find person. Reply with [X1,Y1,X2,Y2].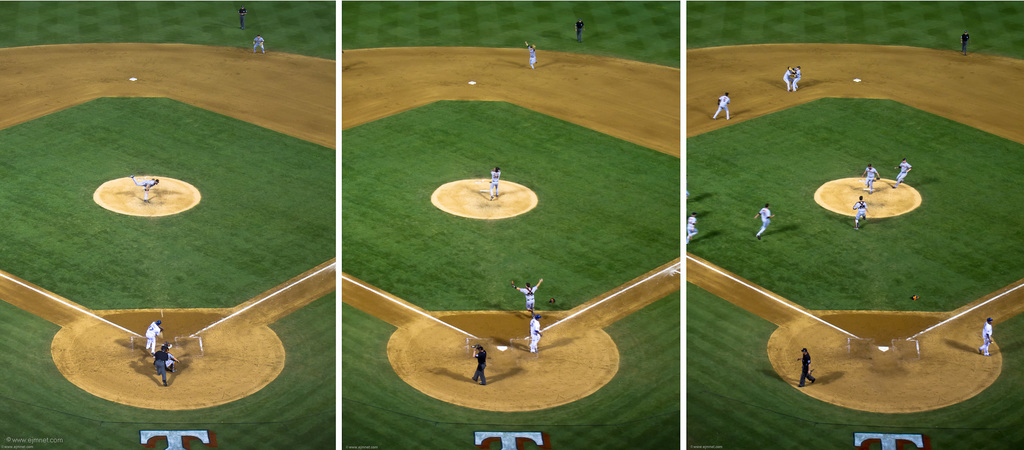
[865,165,881,188].
